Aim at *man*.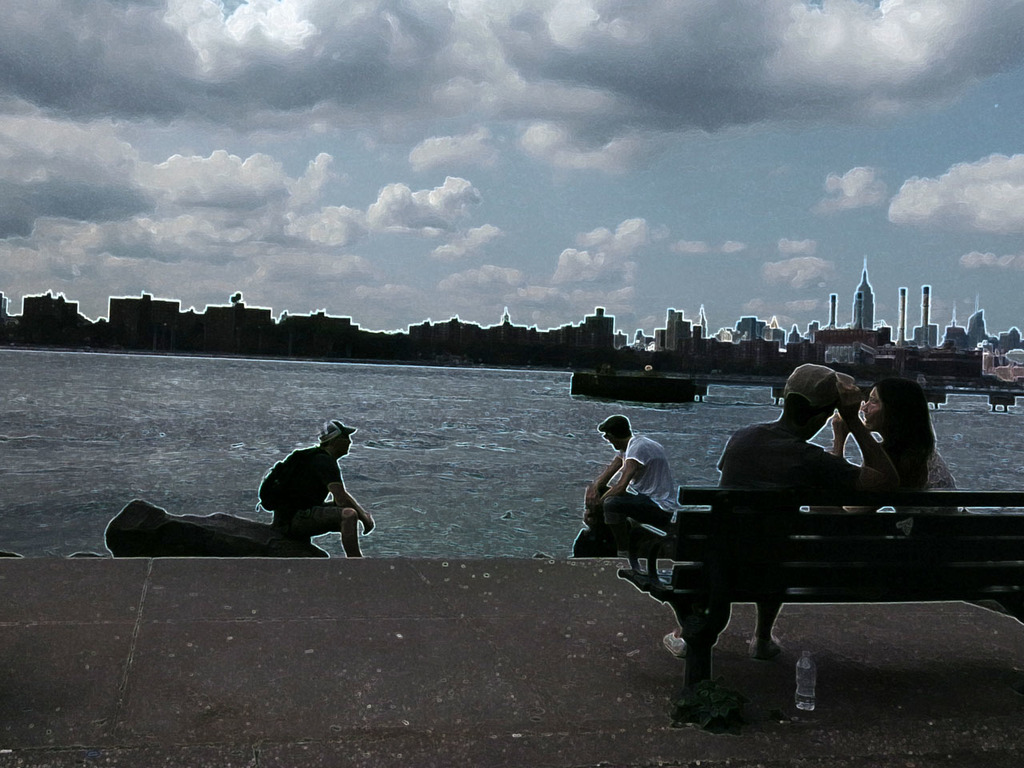
Aimed at [left=258, top=414, right=376, bottom=552].
